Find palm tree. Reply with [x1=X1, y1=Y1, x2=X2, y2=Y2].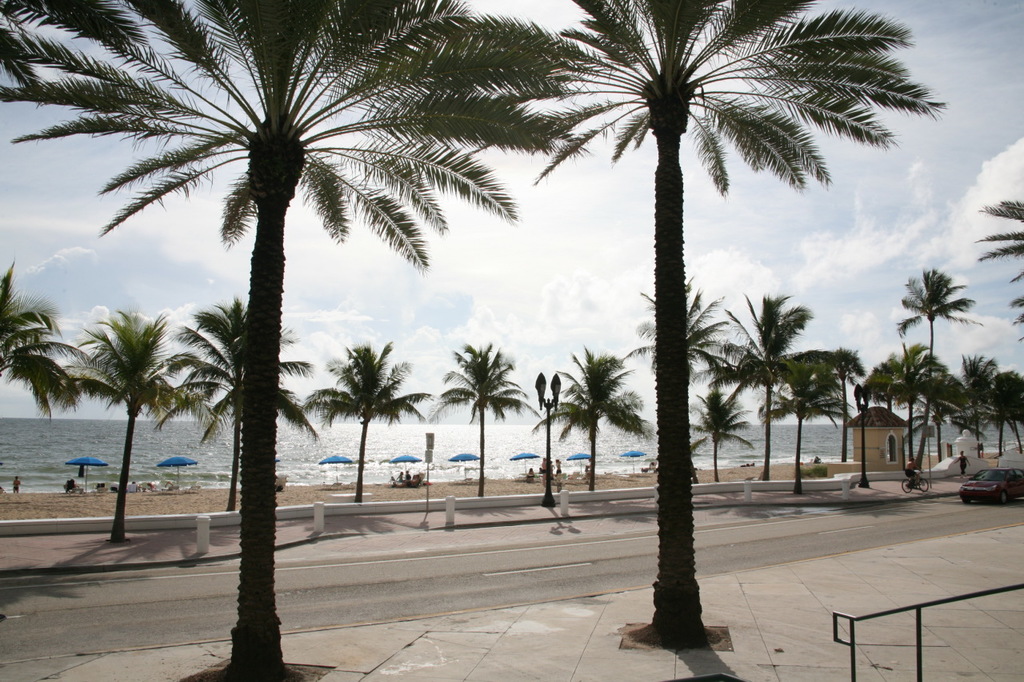
[x1=0, y1=0, x2=590, y2=681].
